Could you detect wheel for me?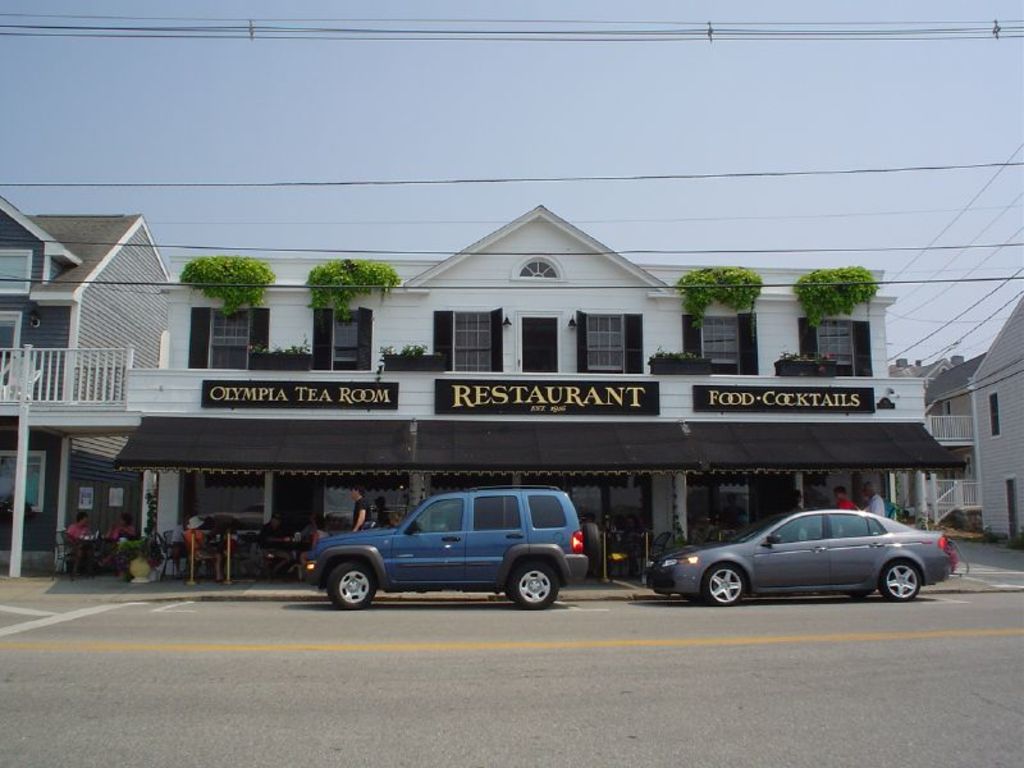
Detection result: [879, 558, 924, 595].
